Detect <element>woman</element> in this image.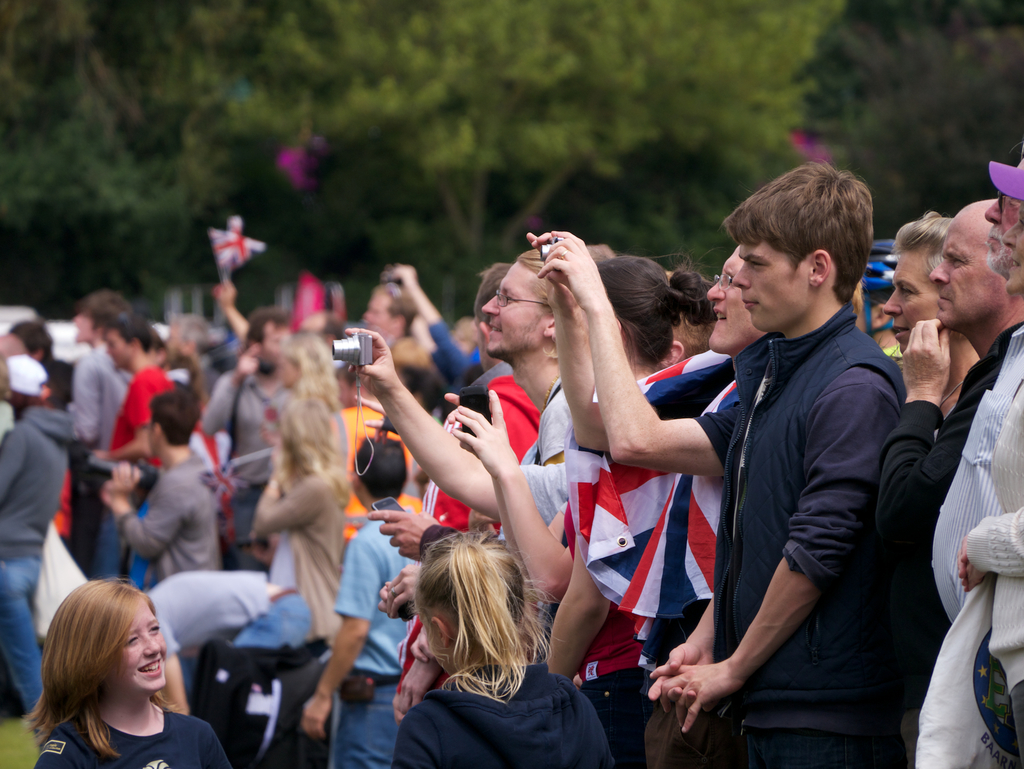
Detection: <box>17,576,229,768</box>.
